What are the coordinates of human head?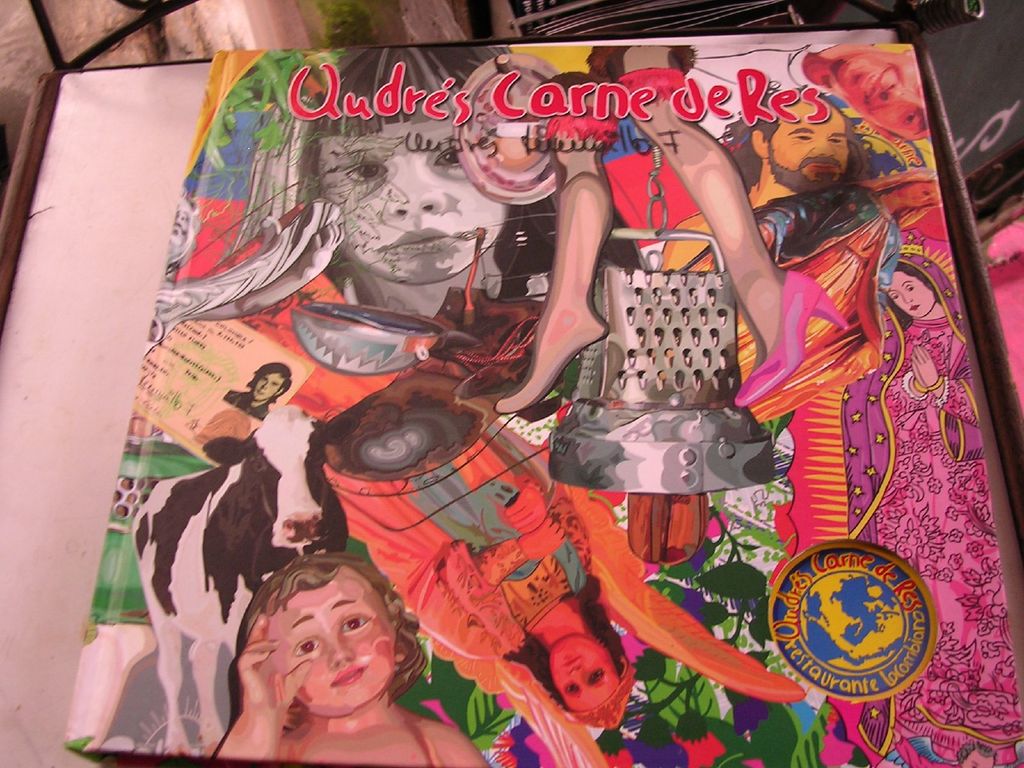
881, 255, 943, 321.
